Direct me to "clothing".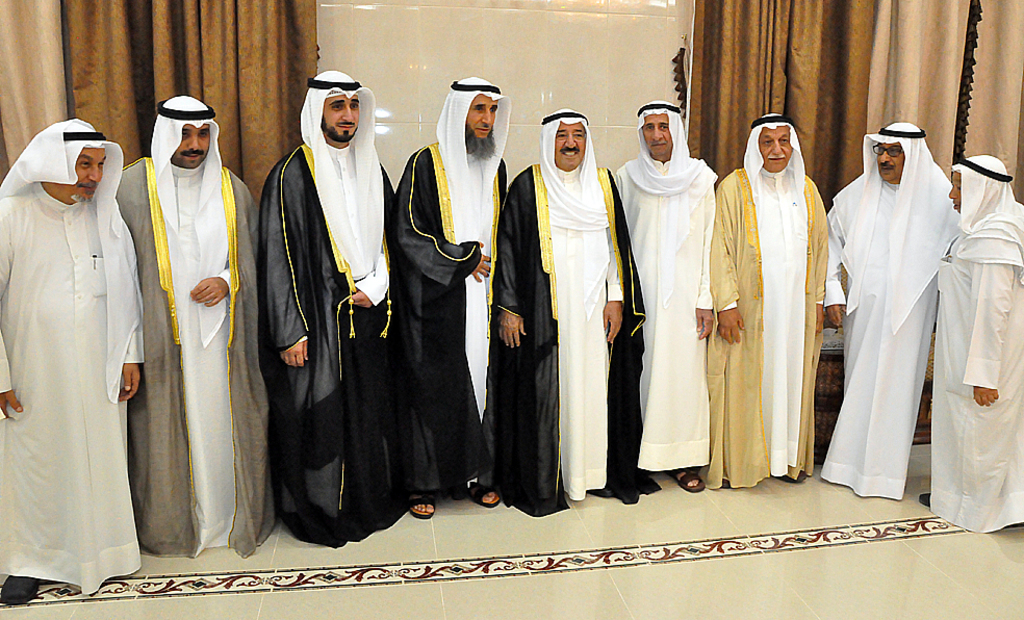
Direction: [516, 166, 641, 517].
